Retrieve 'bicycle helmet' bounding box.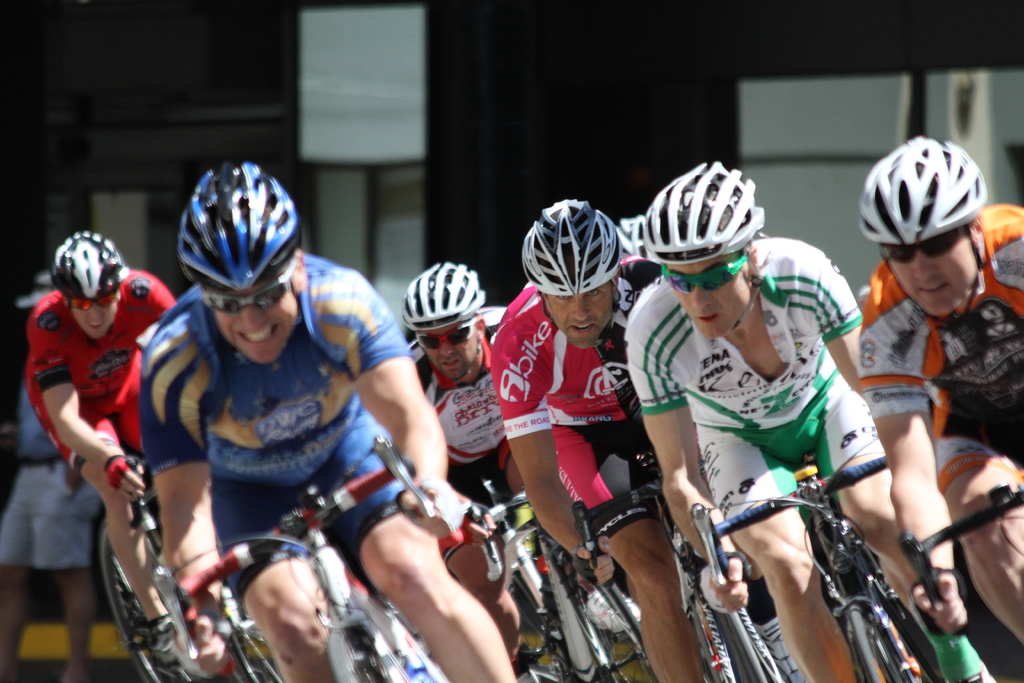
Bounding box: [left=49, top=219, right=128, bottom=300].
